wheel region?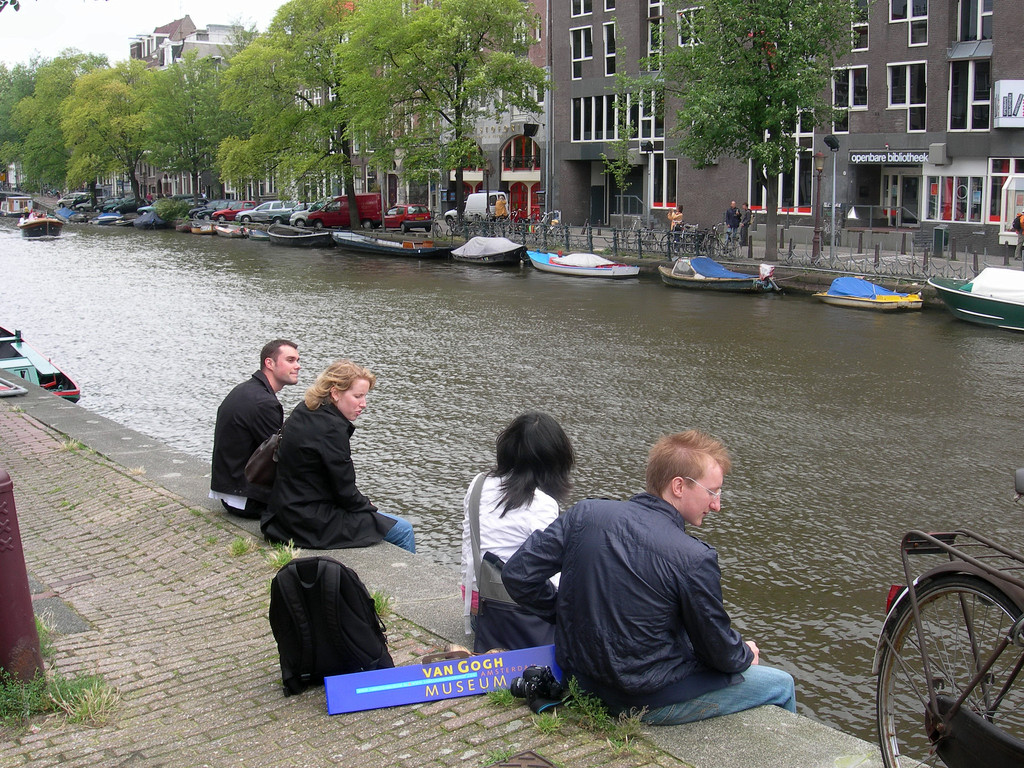
<region>274, 216, 282, 223</region>
